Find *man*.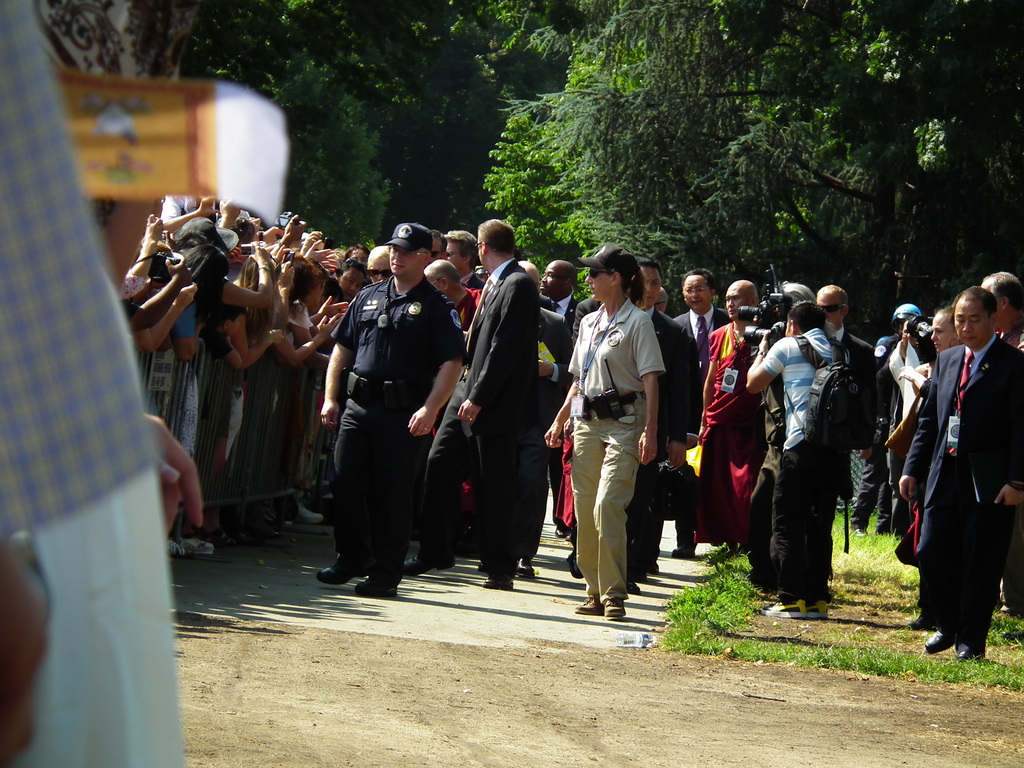
box=[754, 271, 796, 602].
